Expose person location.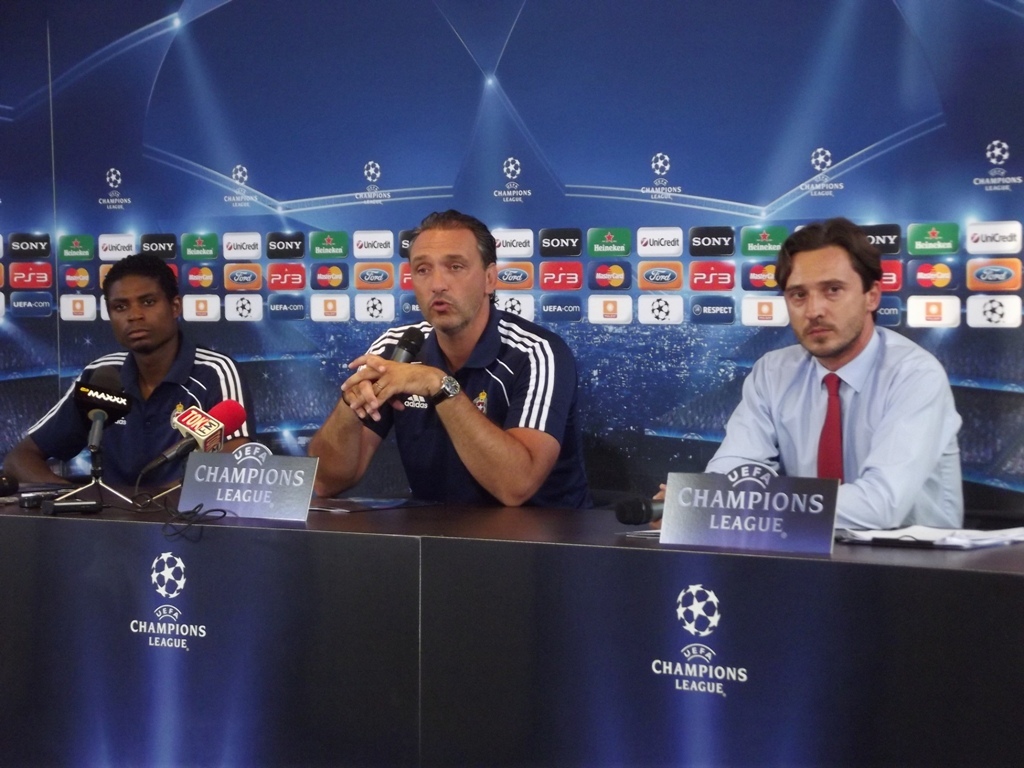
Exposed at select_region(0, 252, 264, 489).
